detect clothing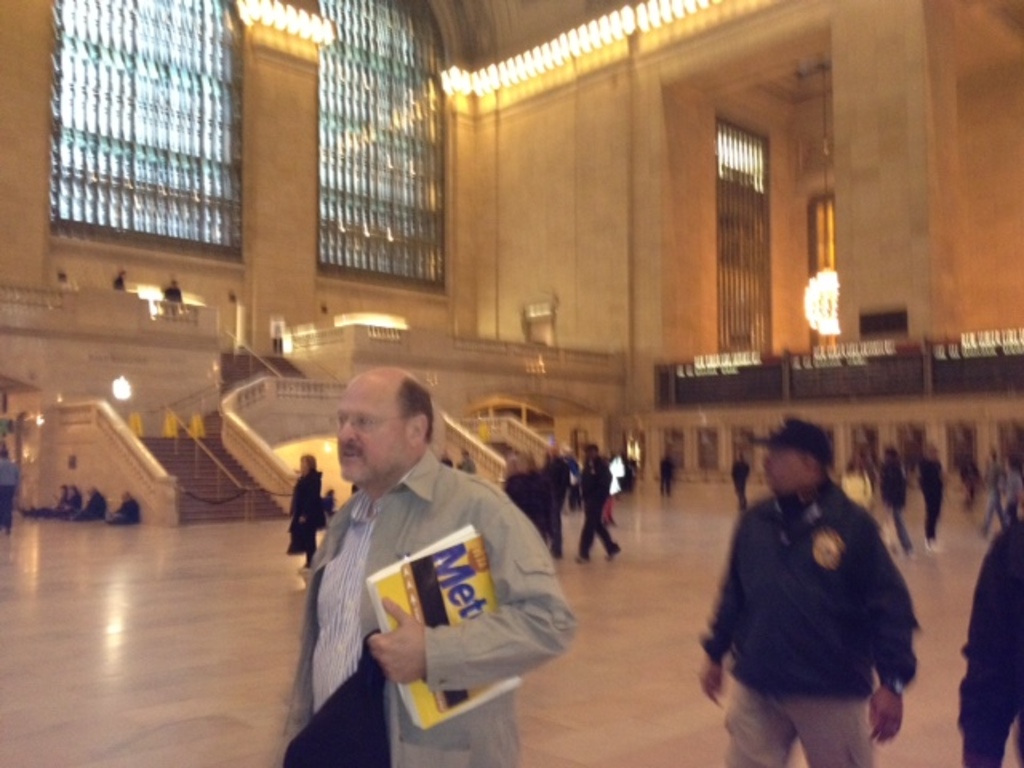
BBox(62, 493, 72, 515)
